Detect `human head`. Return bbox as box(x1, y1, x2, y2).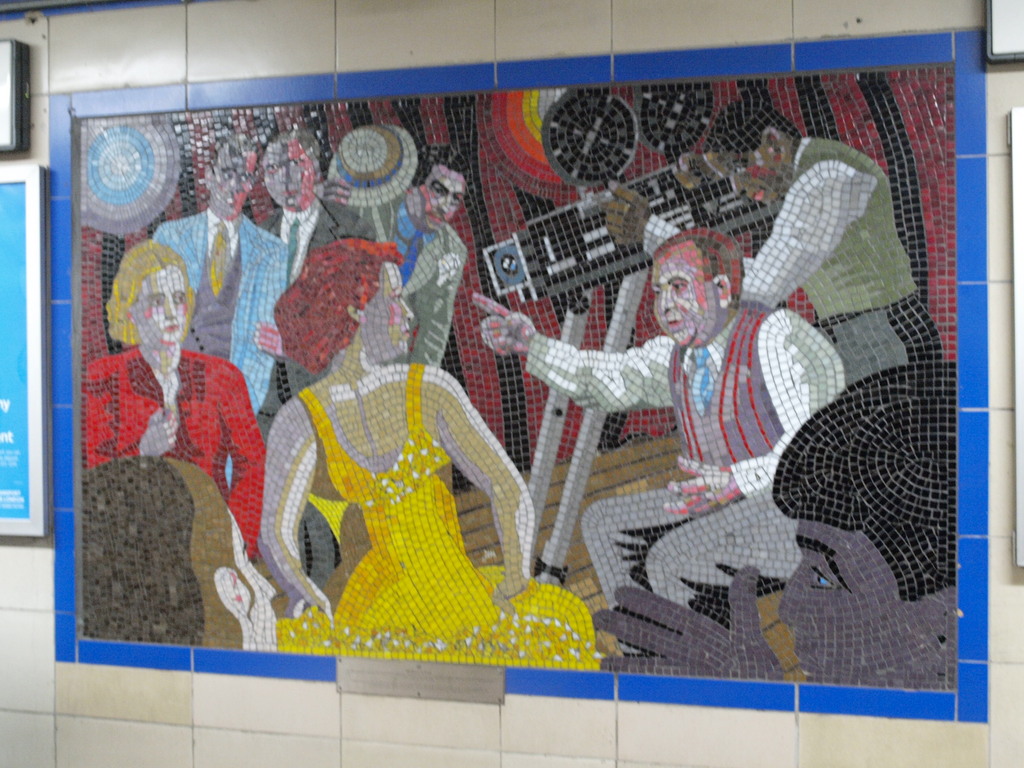
box(292, 244, 412, 357).
